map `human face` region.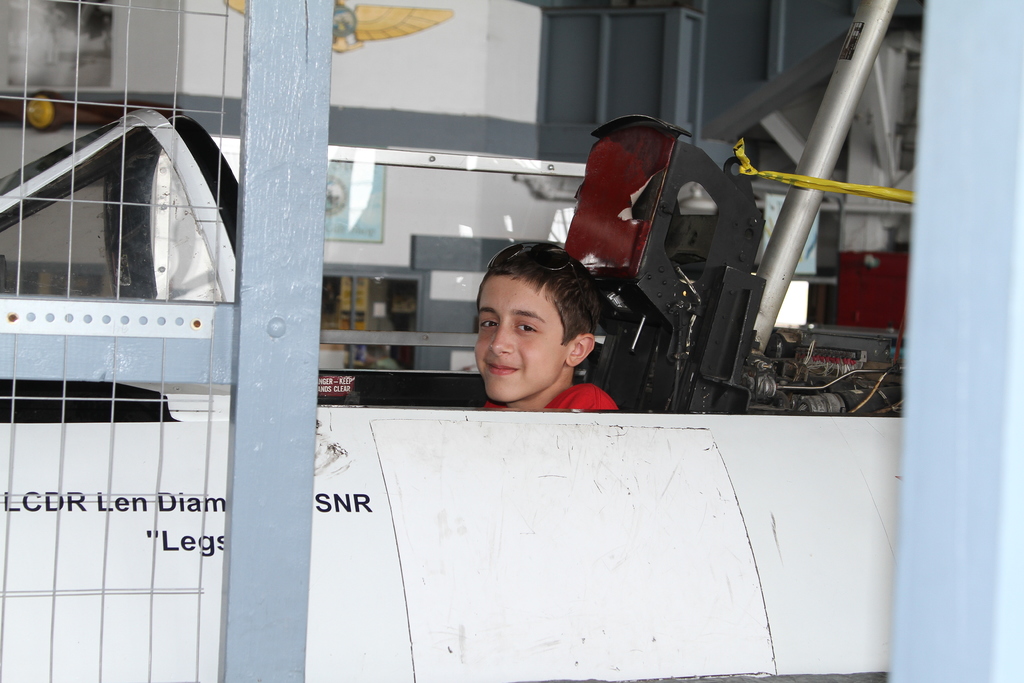
Mapped to l=474, t=264, r=570, b=403.
